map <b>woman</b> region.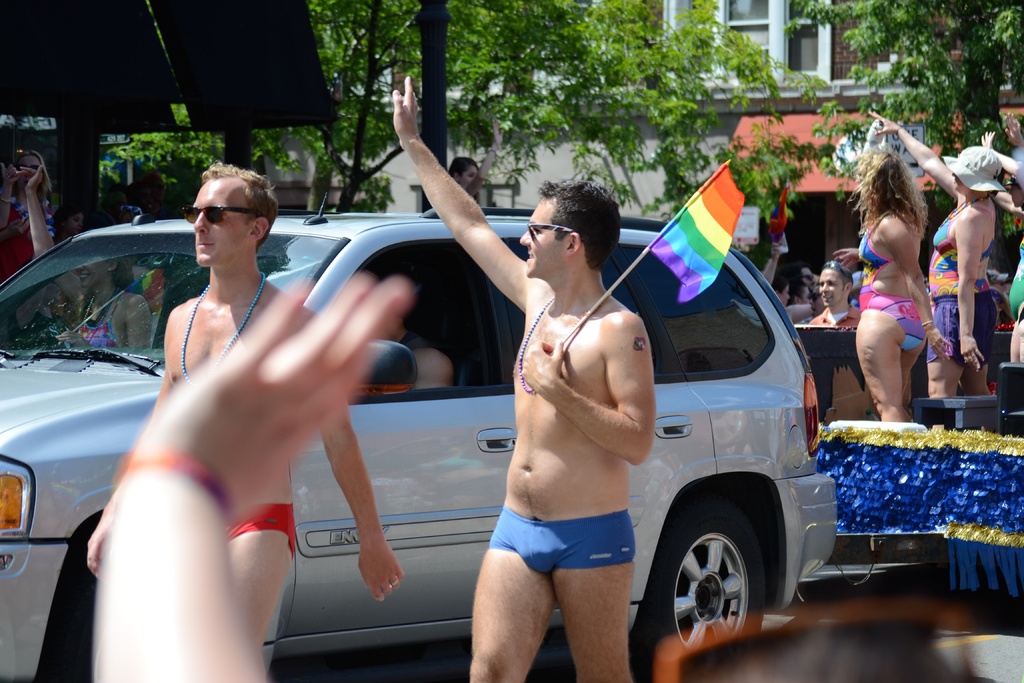
Mapped to [449,117,509,202].
